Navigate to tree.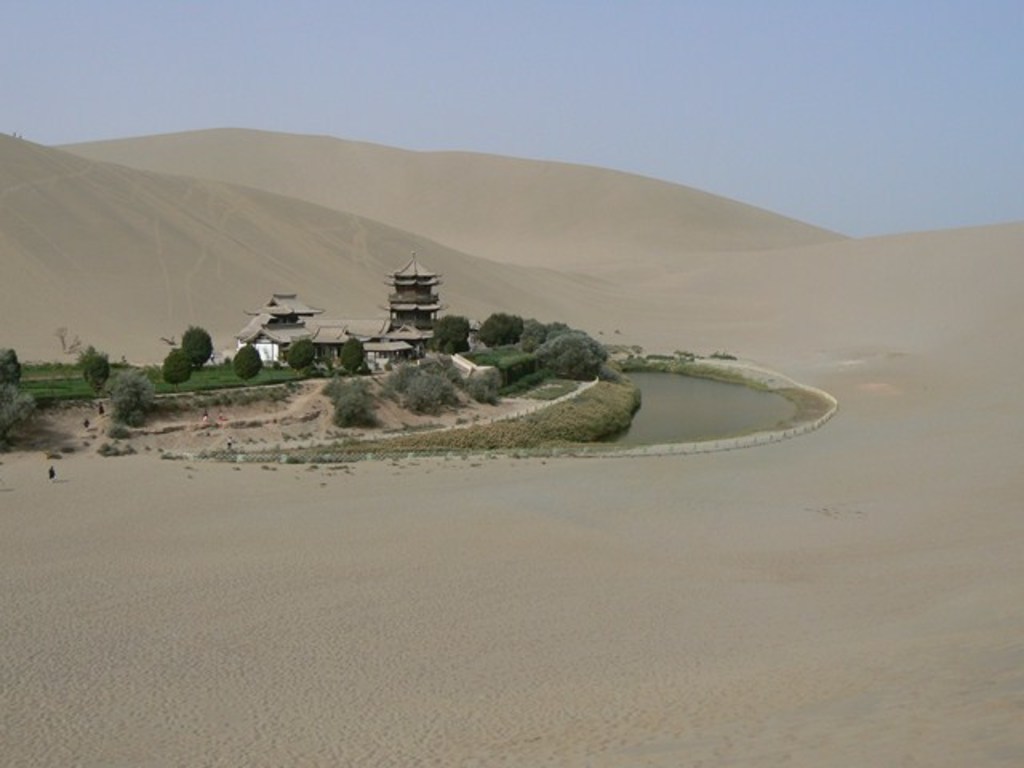
Navigation target: l=86, t=354, r=107, b=395.
